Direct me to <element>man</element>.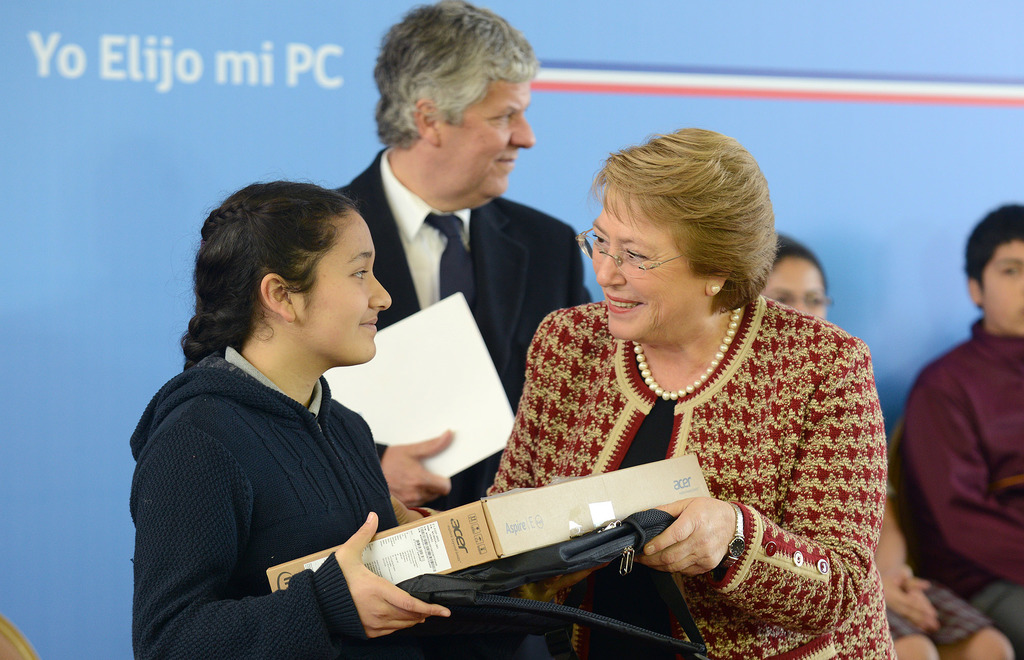
Direction: [left=328, top=0, right=593, bottom=659].
